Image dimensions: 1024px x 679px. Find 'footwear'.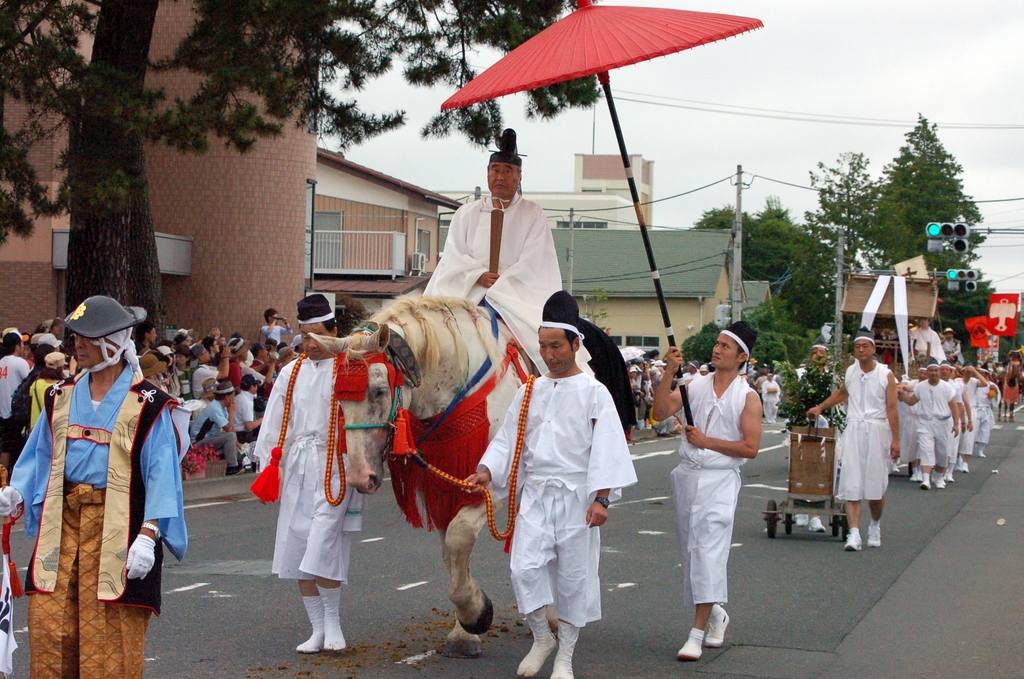
556,618,579,678.
